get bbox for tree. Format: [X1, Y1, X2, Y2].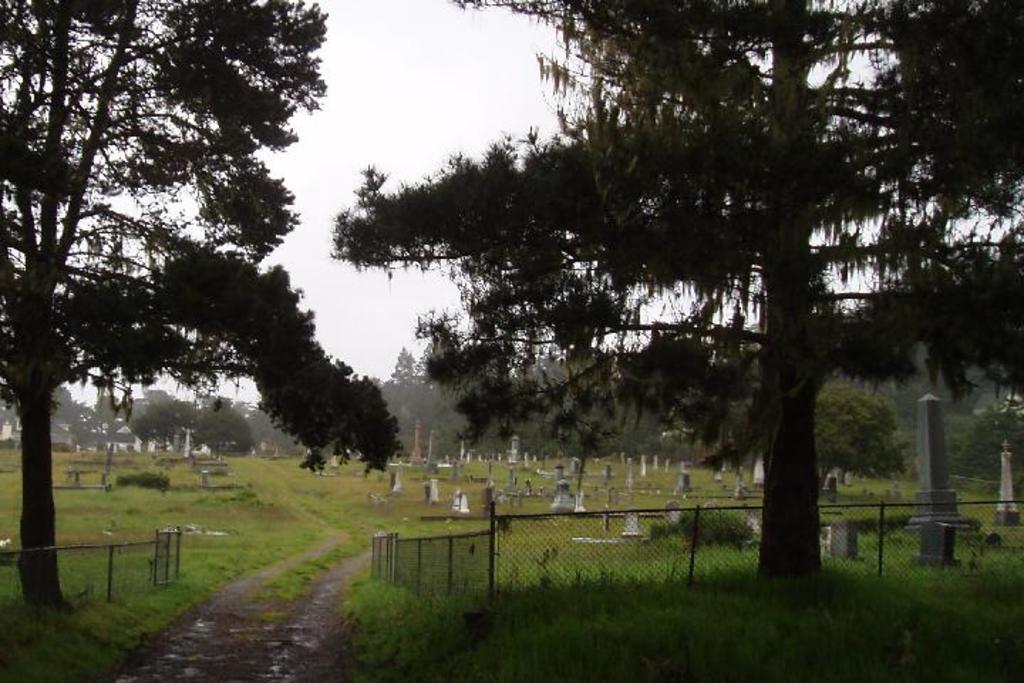
[326, 0, 1023, 599].
